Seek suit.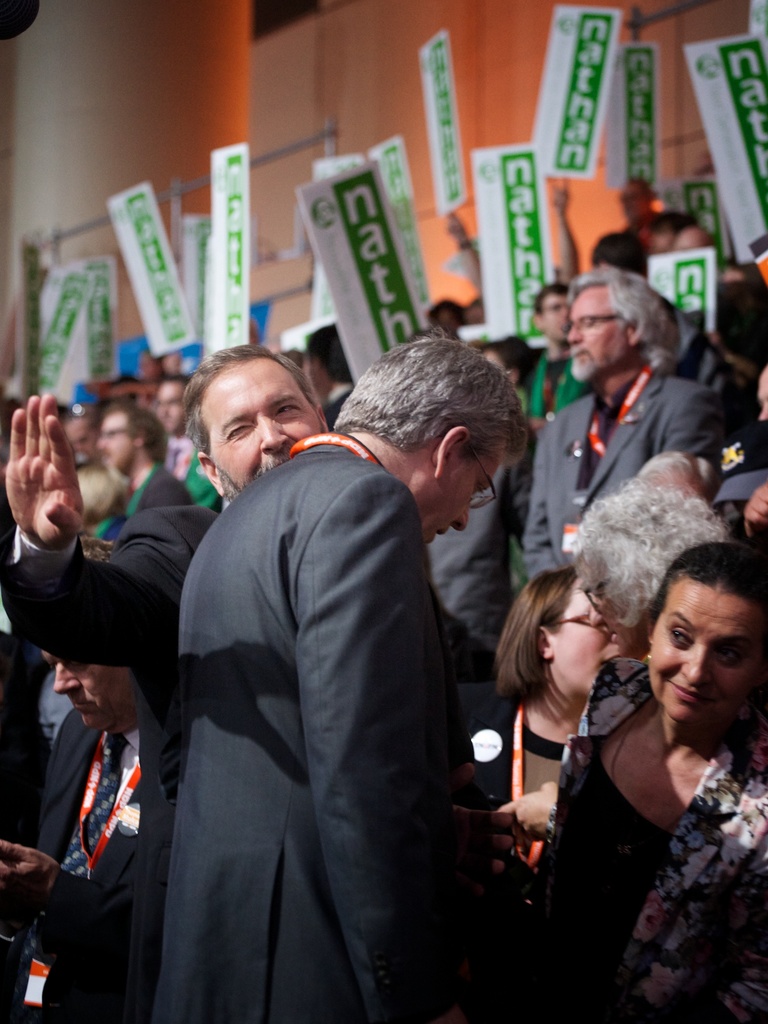
0:704:180:1023.
